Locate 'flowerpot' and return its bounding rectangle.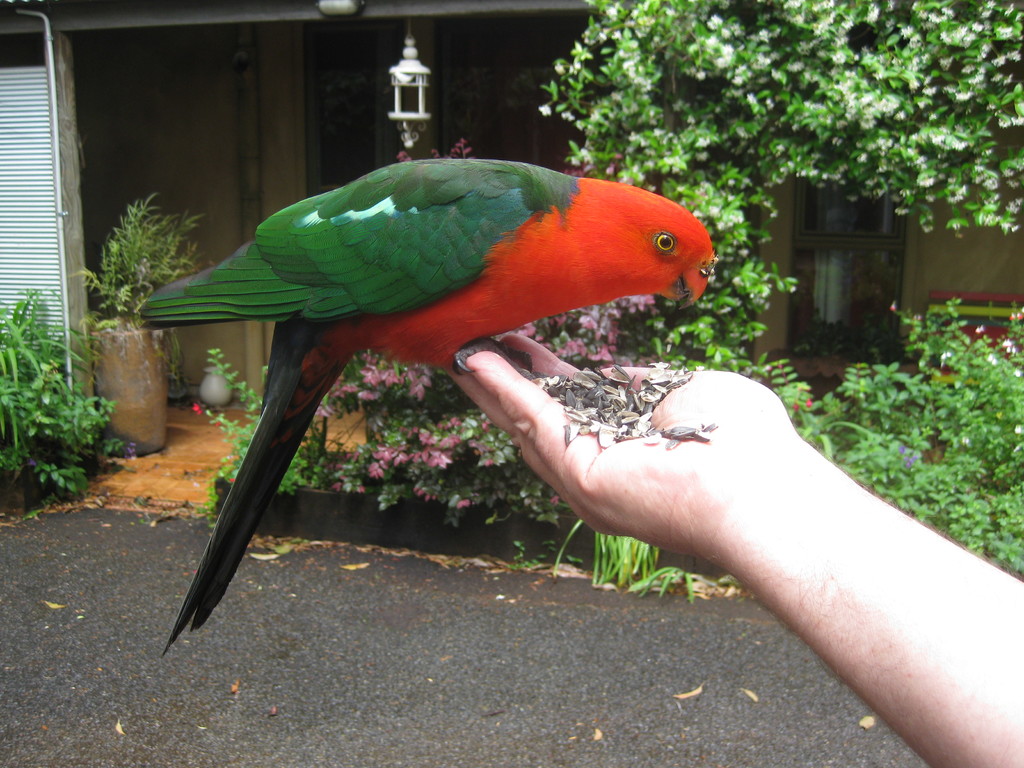
locate(289, 485, 336, 541).
